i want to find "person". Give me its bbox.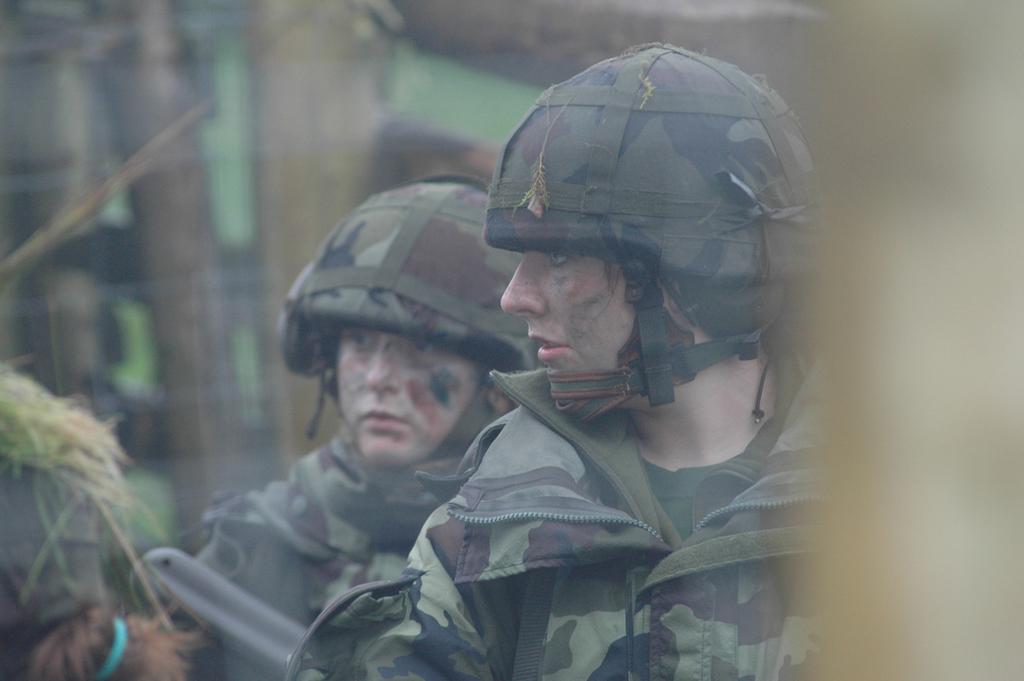
left=133, top=181, right=550, bottom=678.
